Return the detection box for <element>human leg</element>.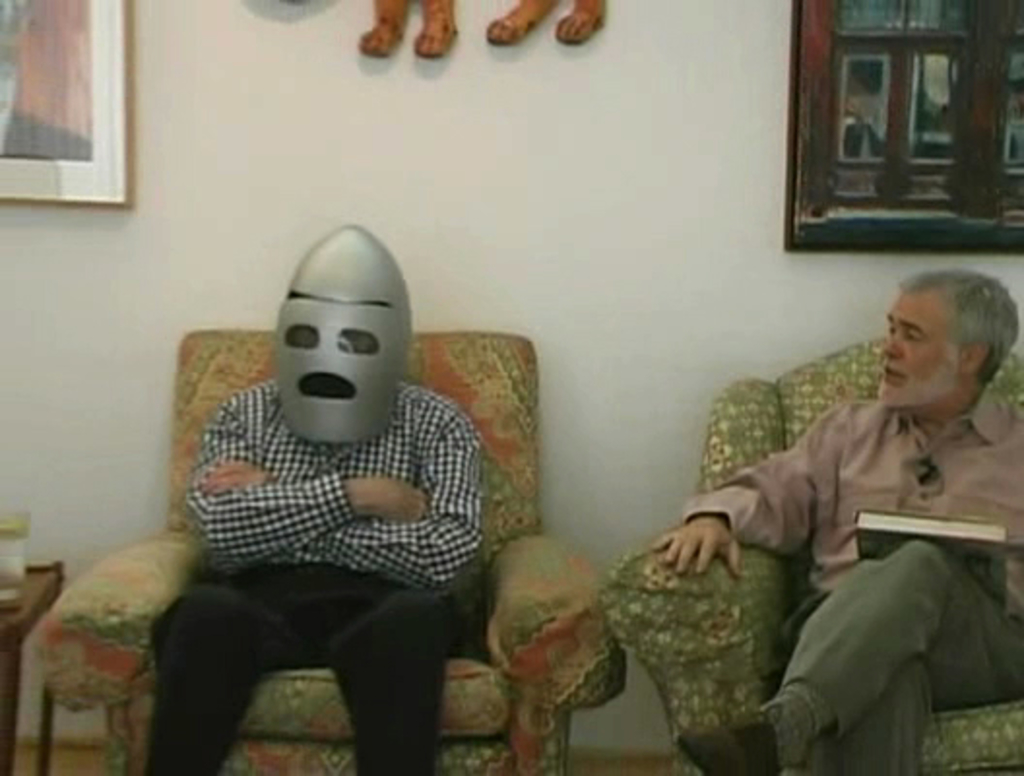
BBox(145, 559, 275, 774).
